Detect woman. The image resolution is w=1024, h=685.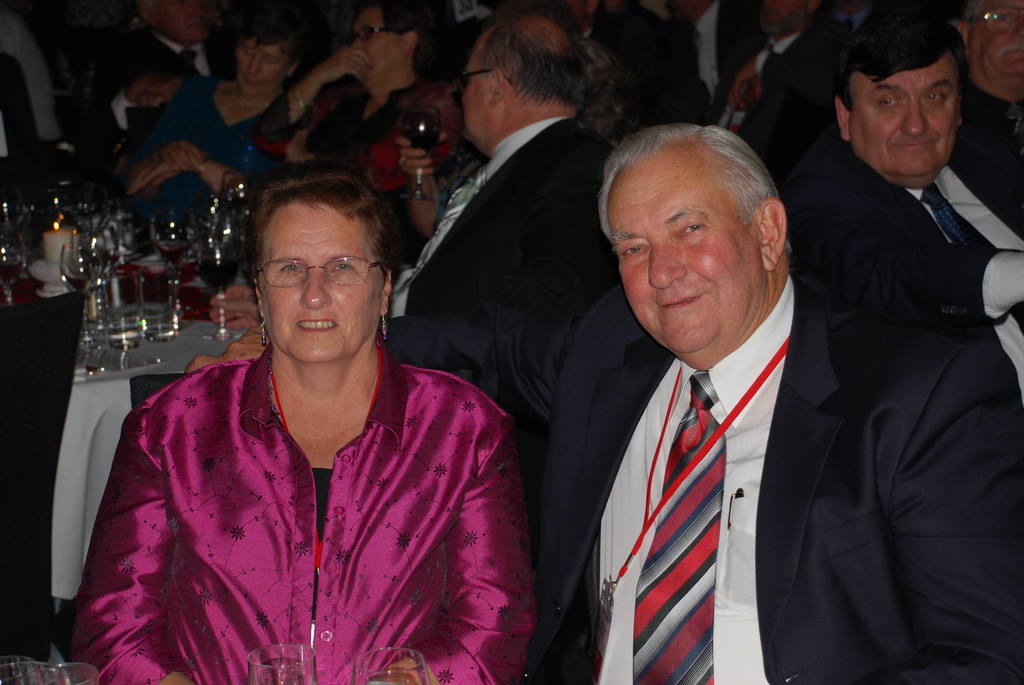
pyautogui.locateOnScreen(76, 157, 541, 657).
